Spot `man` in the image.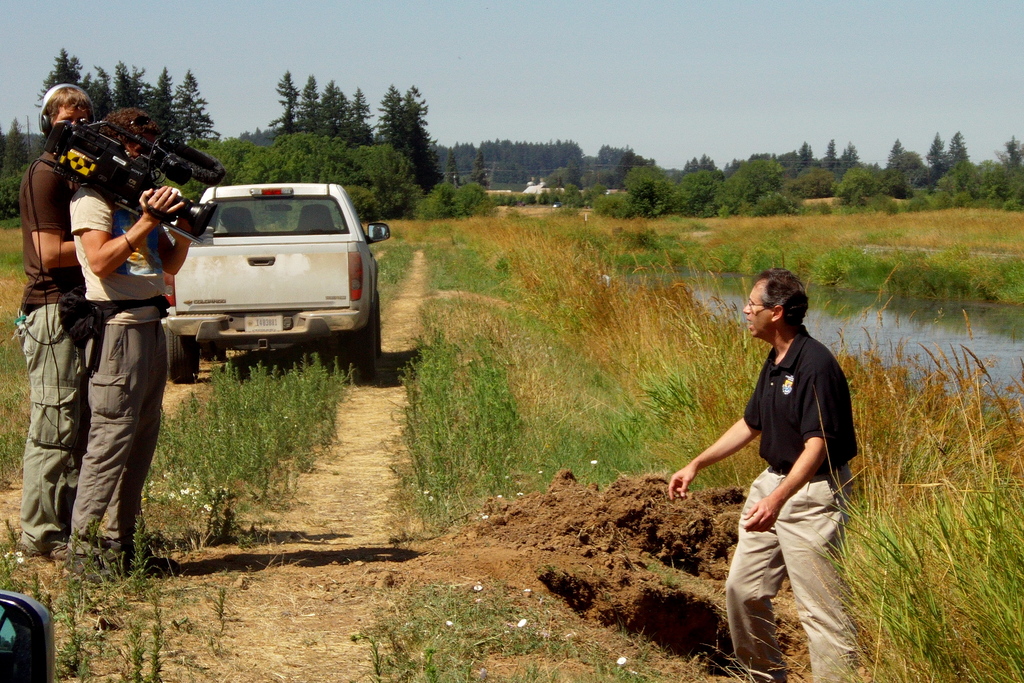
`man` found at box(667, 263, 858, 682).
